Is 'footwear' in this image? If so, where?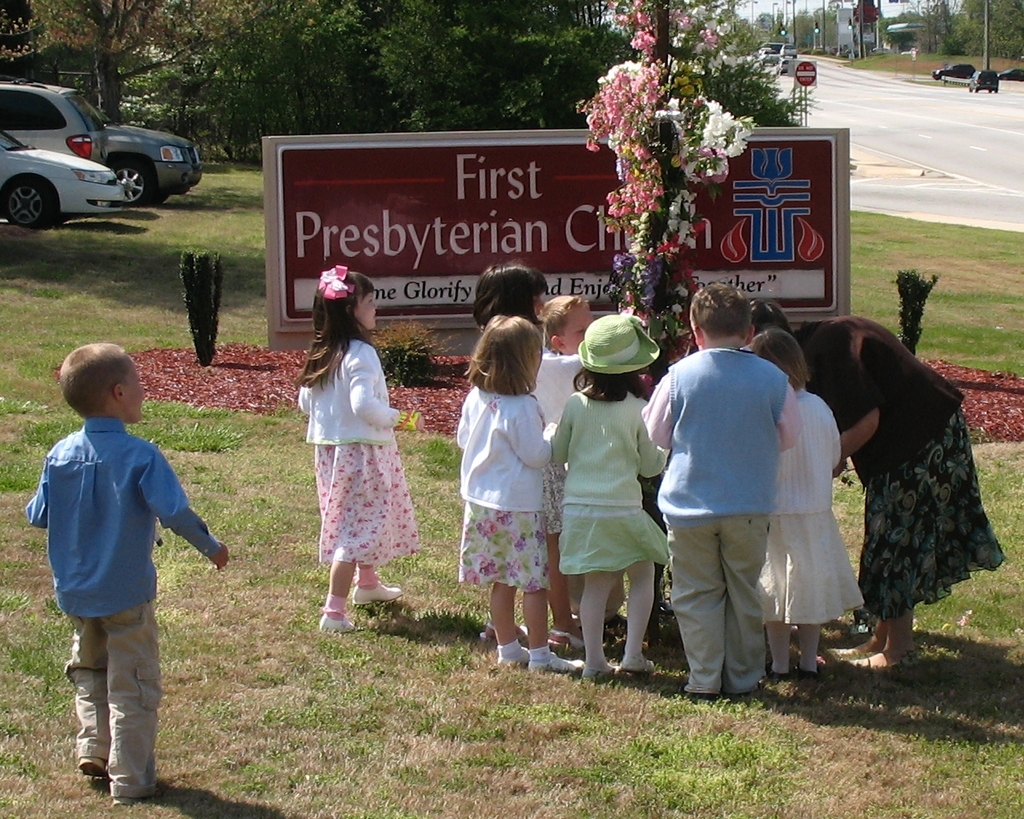
Yes, at BBox(350, 585, 405, 605).
